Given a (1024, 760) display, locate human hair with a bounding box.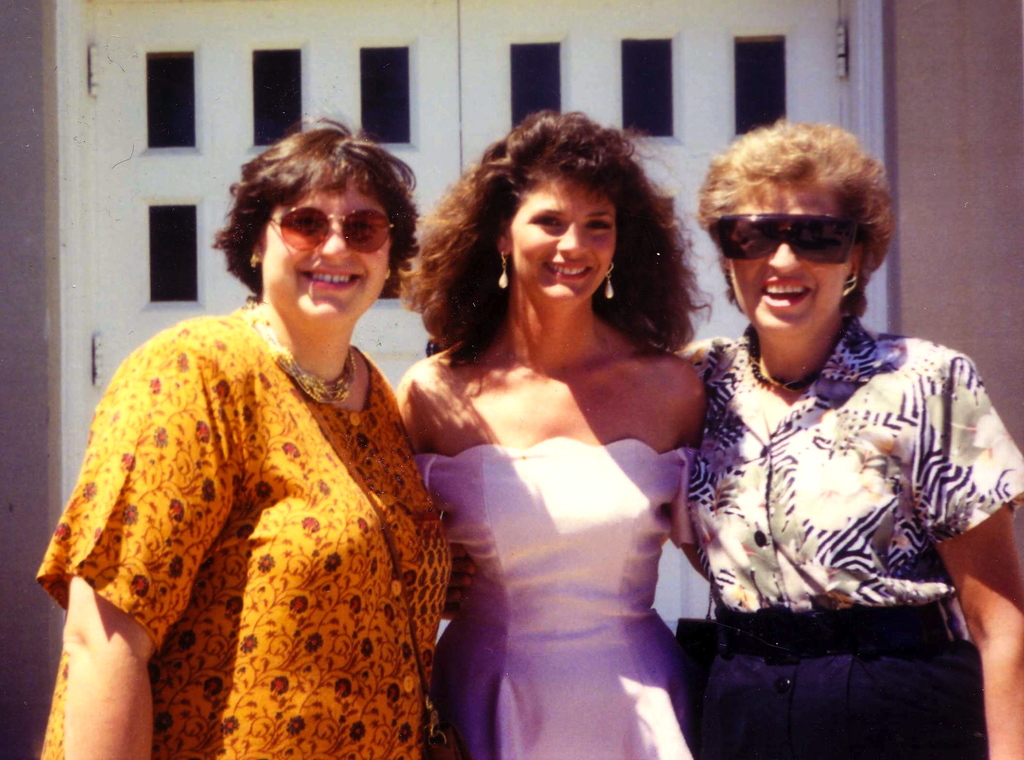
Located: bbox=[693, 108, 900, 296].
